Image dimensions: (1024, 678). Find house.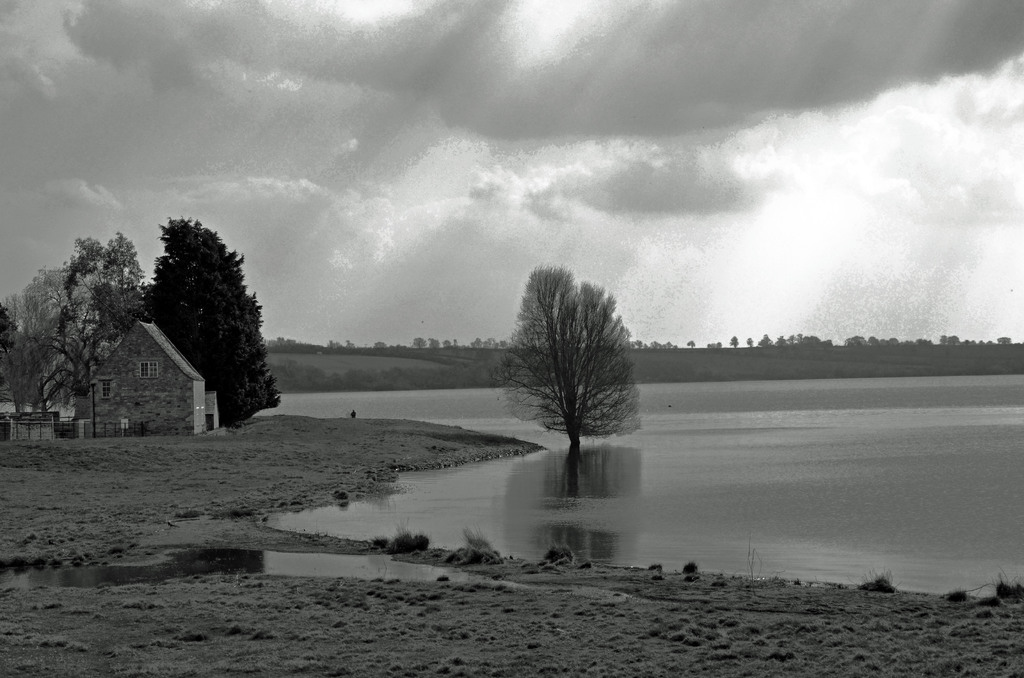
crop(73, 308, 208, 440).
